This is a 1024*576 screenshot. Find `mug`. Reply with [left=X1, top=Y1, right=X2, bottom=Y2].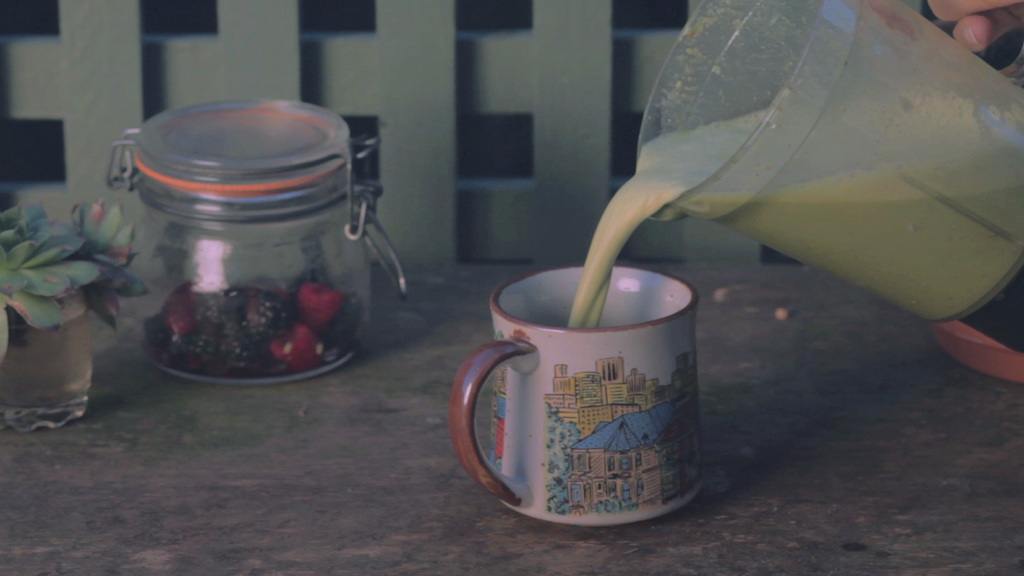
[left=446, top=266, right=704, bottom=524].
